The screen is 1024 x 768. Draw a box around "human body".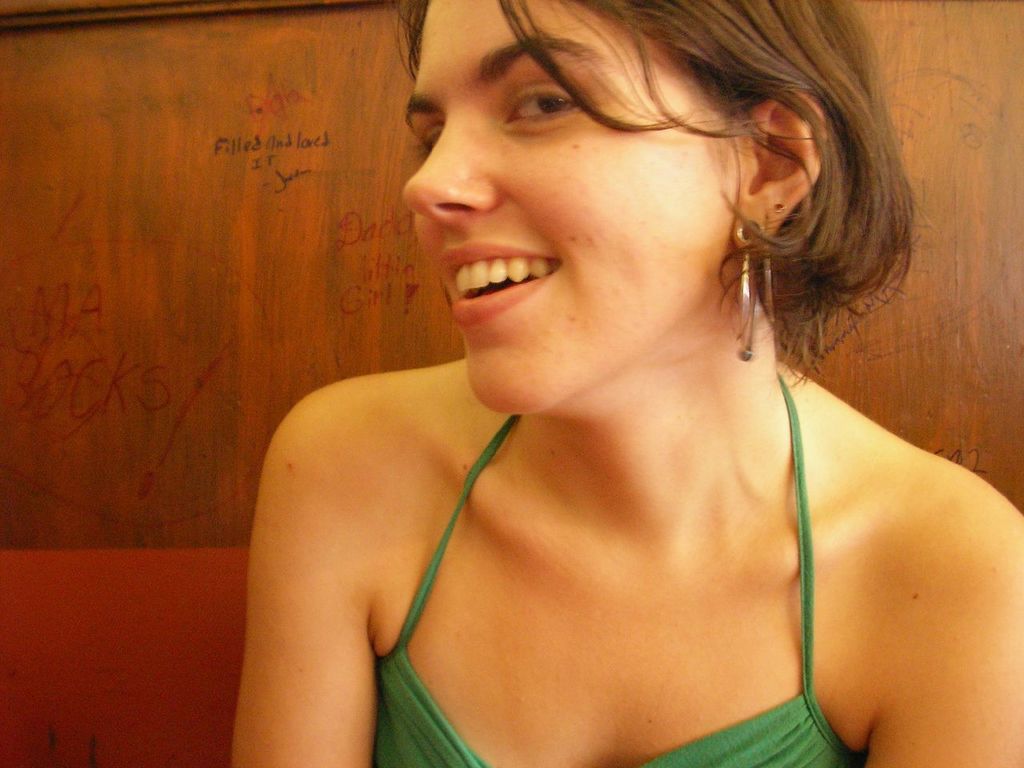
x1=221 y1=0 x2=1020 y2=766.
